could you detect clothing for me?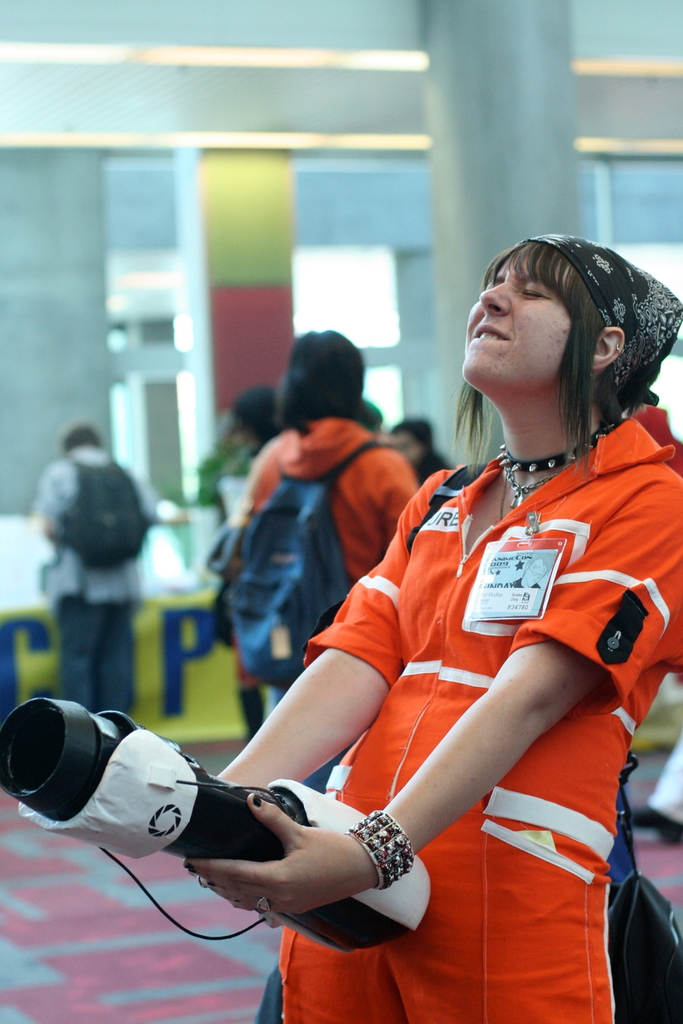
Detection result: [29,444,138,720].
